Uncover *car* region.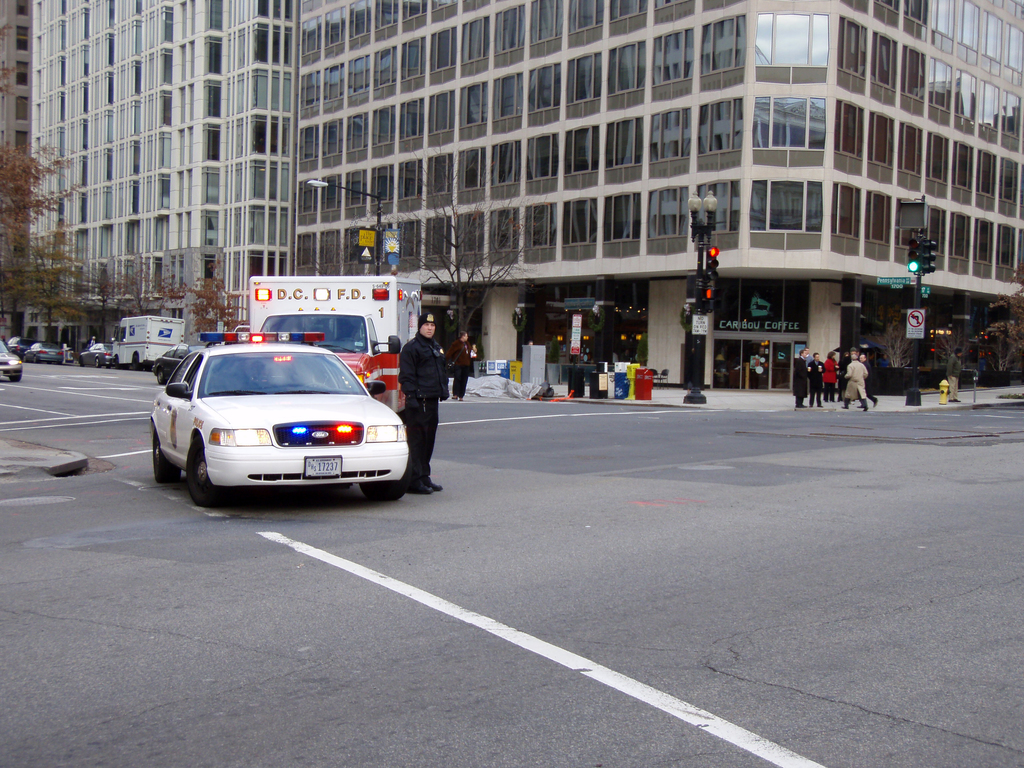
Uncovered: bbox=(24, 342, 63, 365).
